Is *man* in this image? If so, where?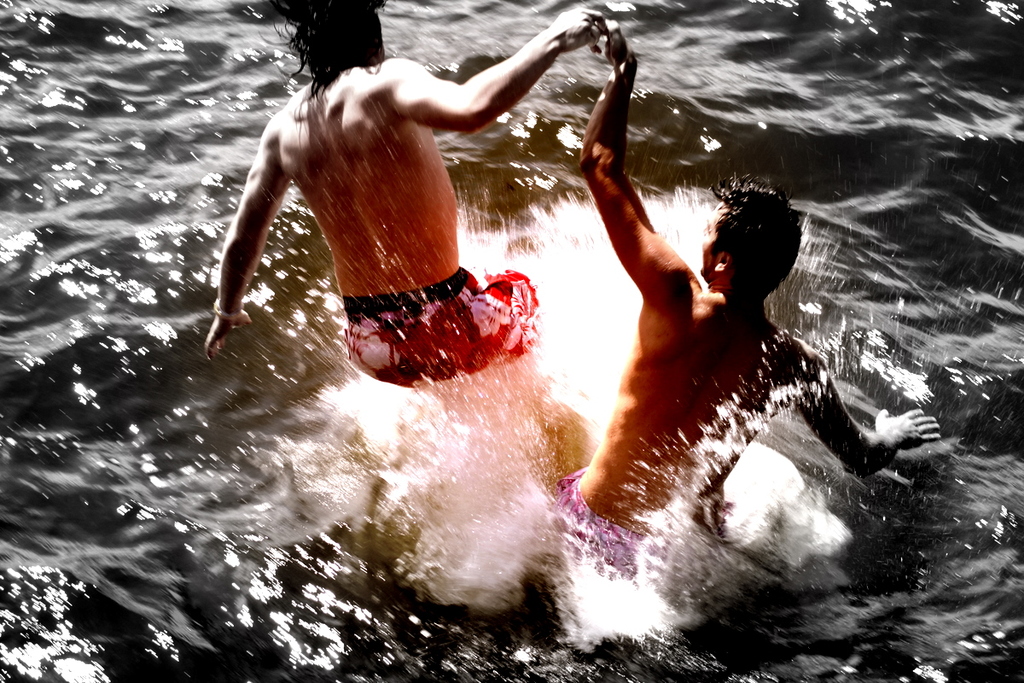
Yes, at <region>575, 12, 945, 575</region>.
